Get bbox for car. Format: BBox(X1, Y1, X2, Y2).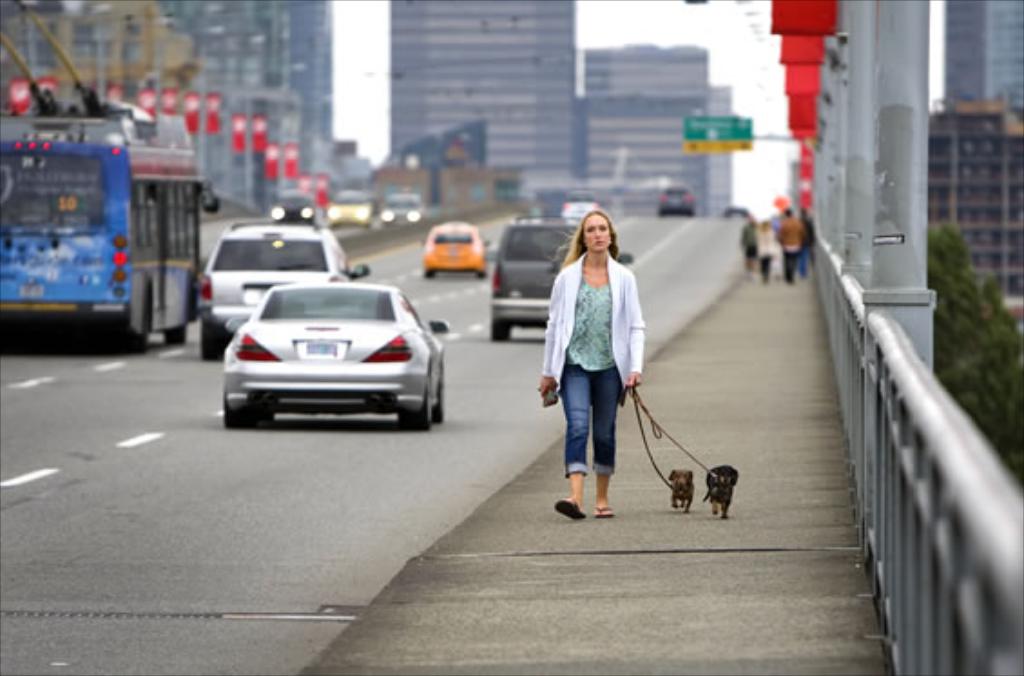
BBox(194, 205, 368, 364).
